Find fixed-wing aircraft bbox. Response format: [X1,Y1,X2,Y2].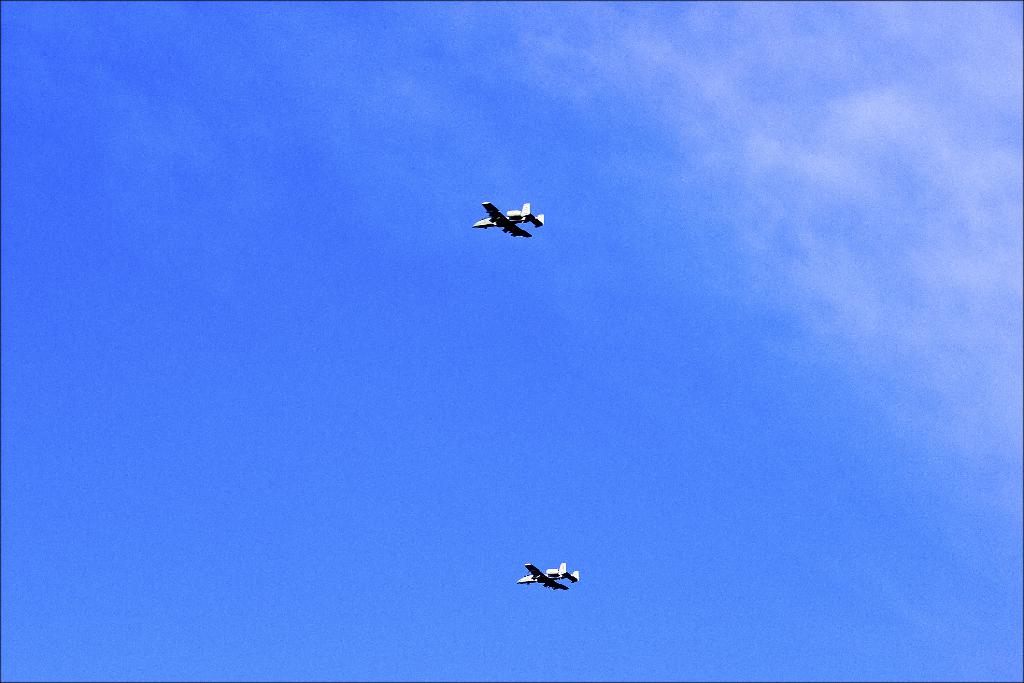
[474,197,548,238].
